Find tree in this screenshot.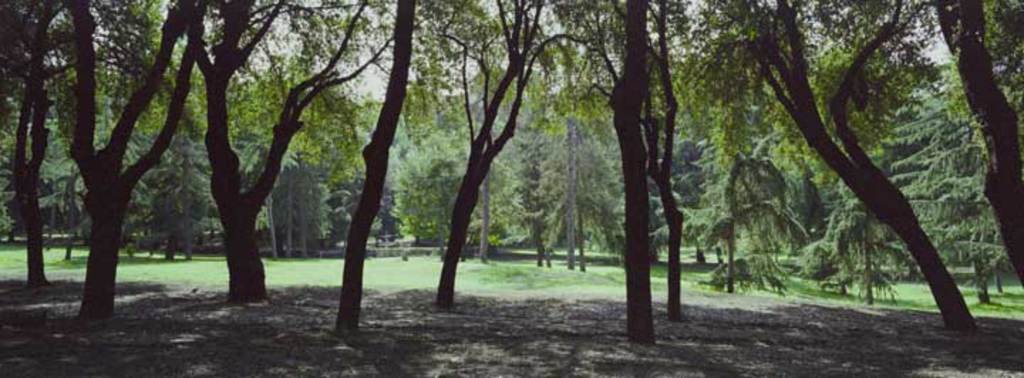
The bounding box for tree is (684,0,980,345).
